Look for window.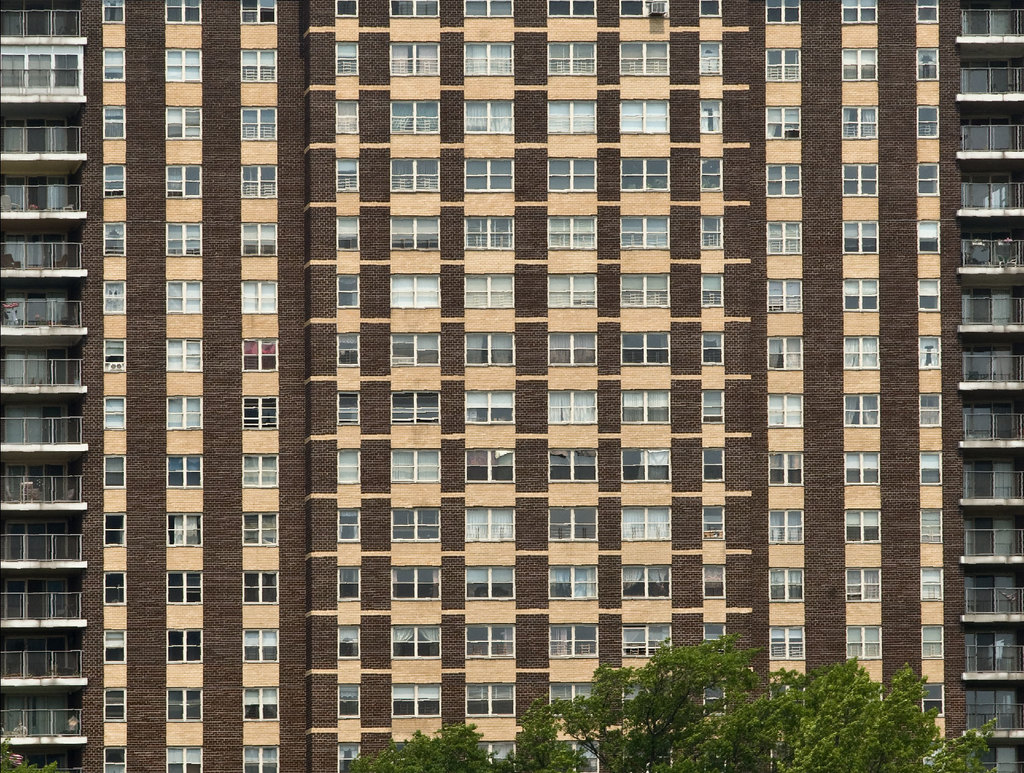
Found: crop(105, 398, 126, 432).
